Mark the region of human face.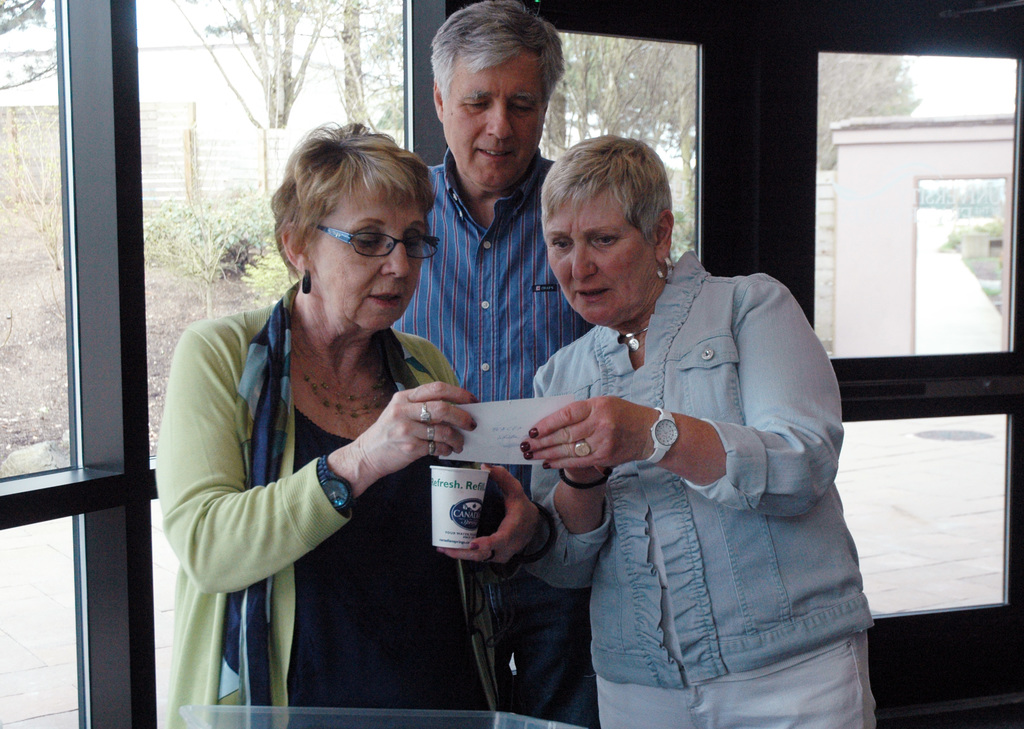
Region: [left=547, top=184, right=656, bottom=327].
